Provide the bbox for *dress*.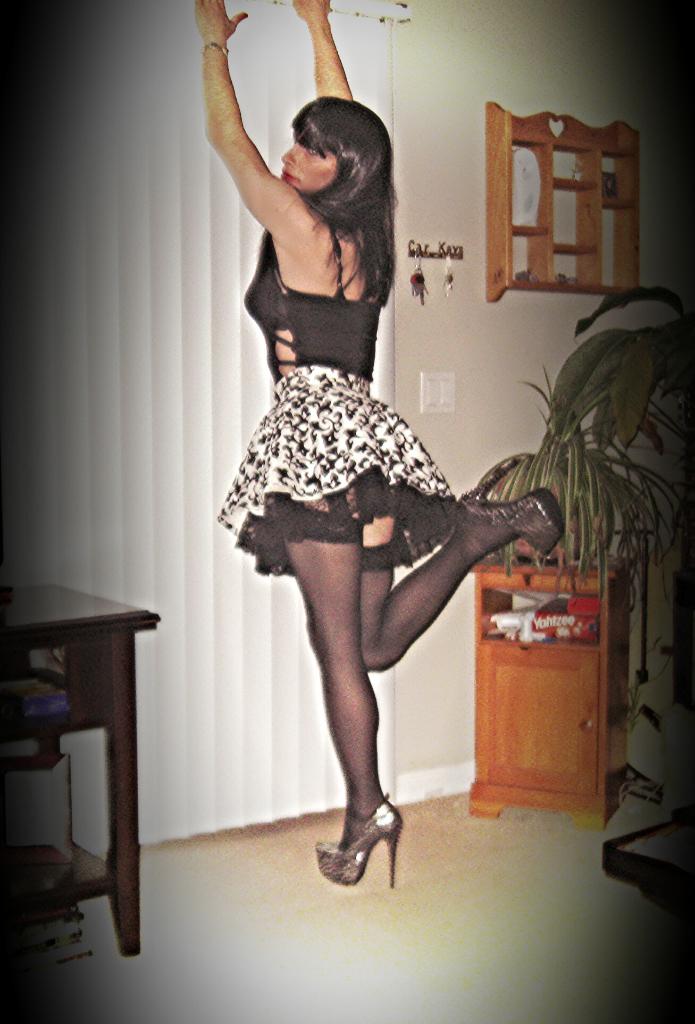
x1=214, y1=228, x2=457, y2=571.
